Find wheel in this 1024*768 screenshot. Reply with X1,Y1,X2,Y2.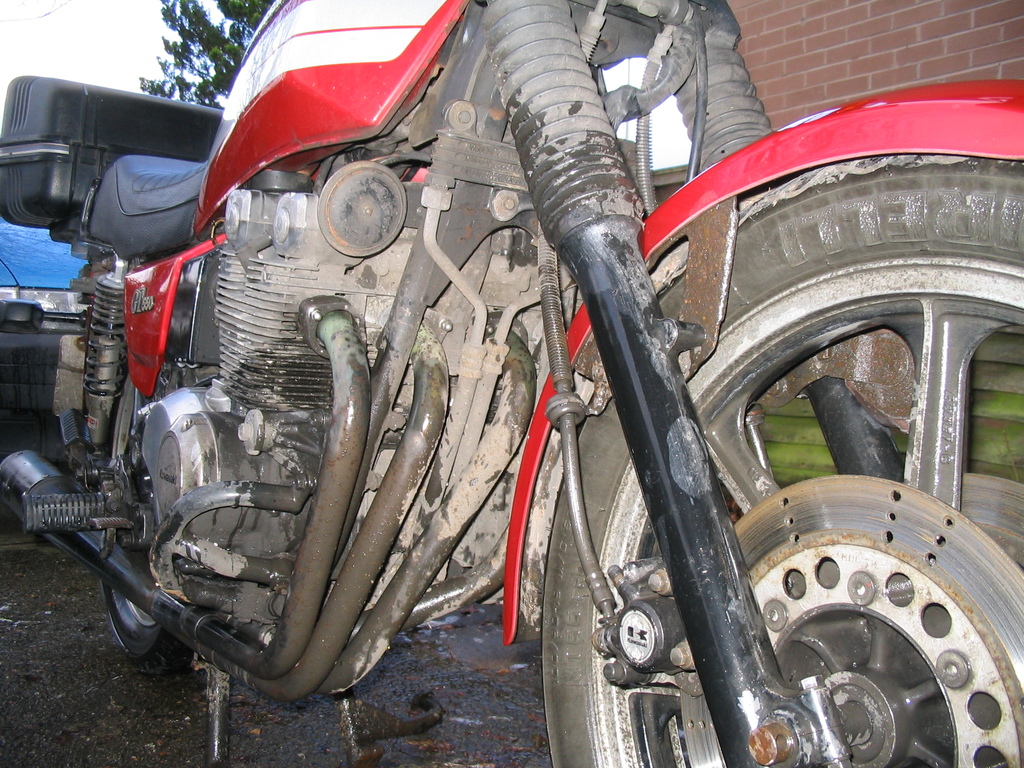
548,152,1023,767.
